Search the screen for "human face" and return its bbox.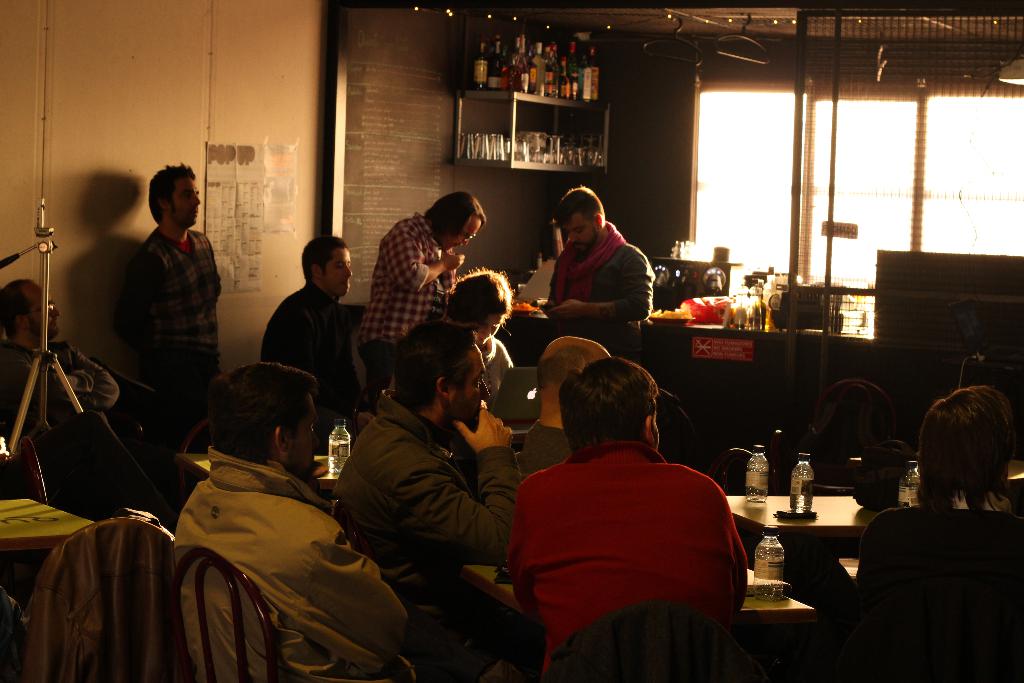
Found: box=[288, 393, 321, 479].
